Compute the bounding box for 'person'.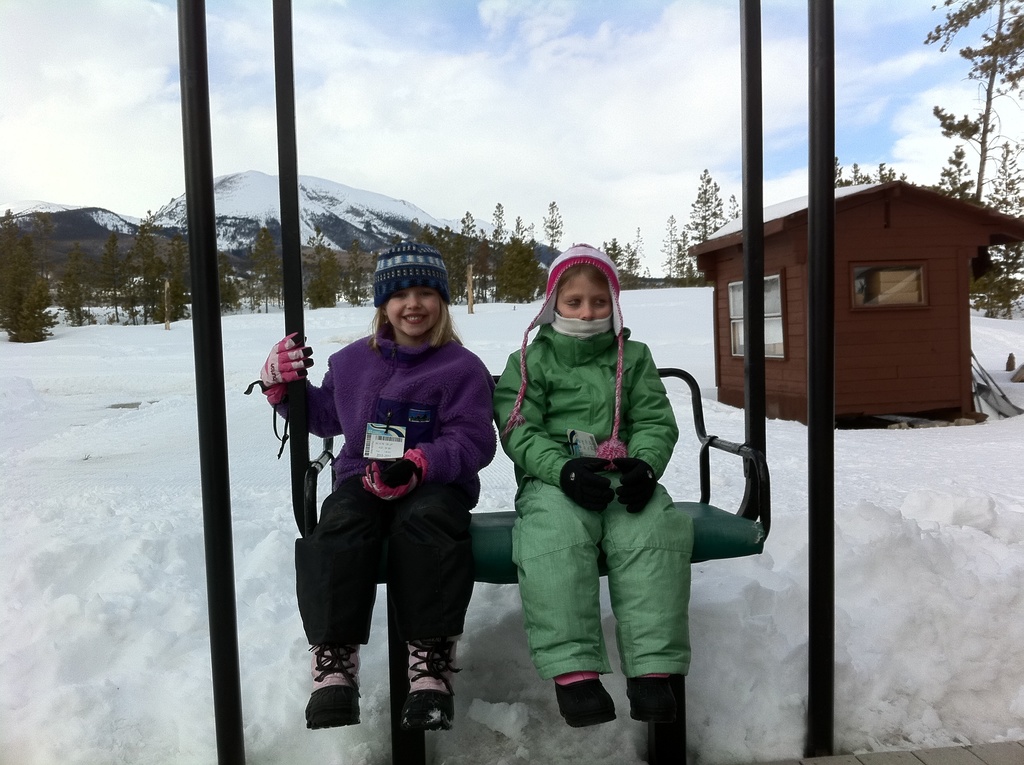
box=[495, 242, 691, 725].
